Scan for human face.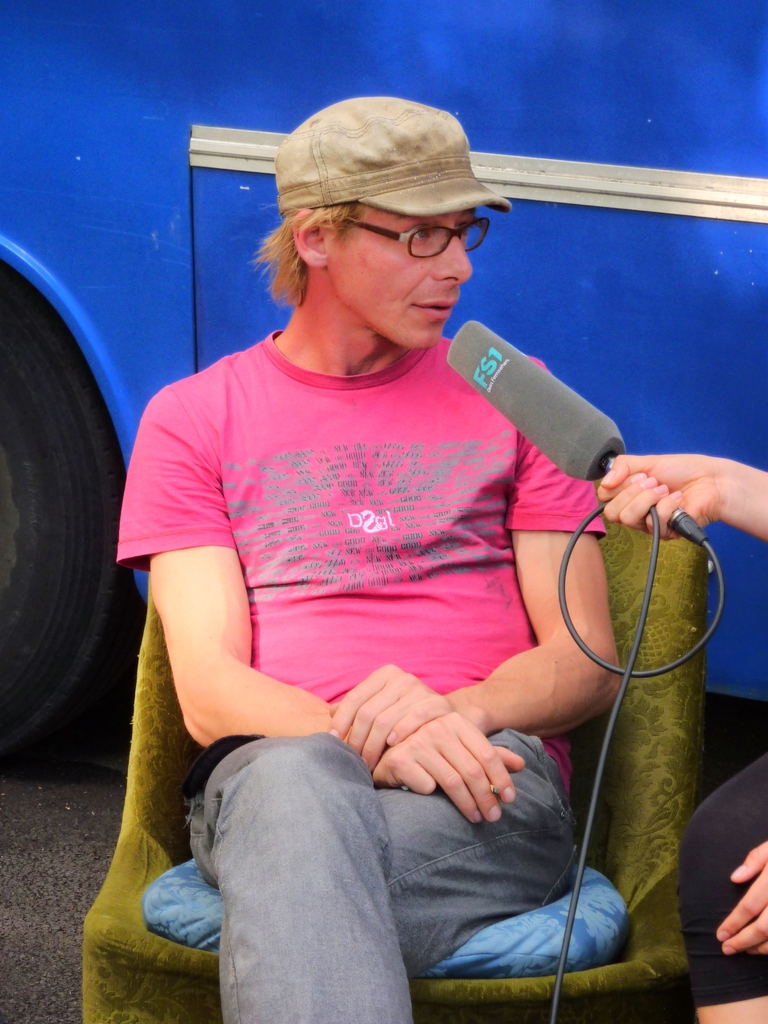
Scan result: x1=335 y1=209 x2=477 y2=351.
